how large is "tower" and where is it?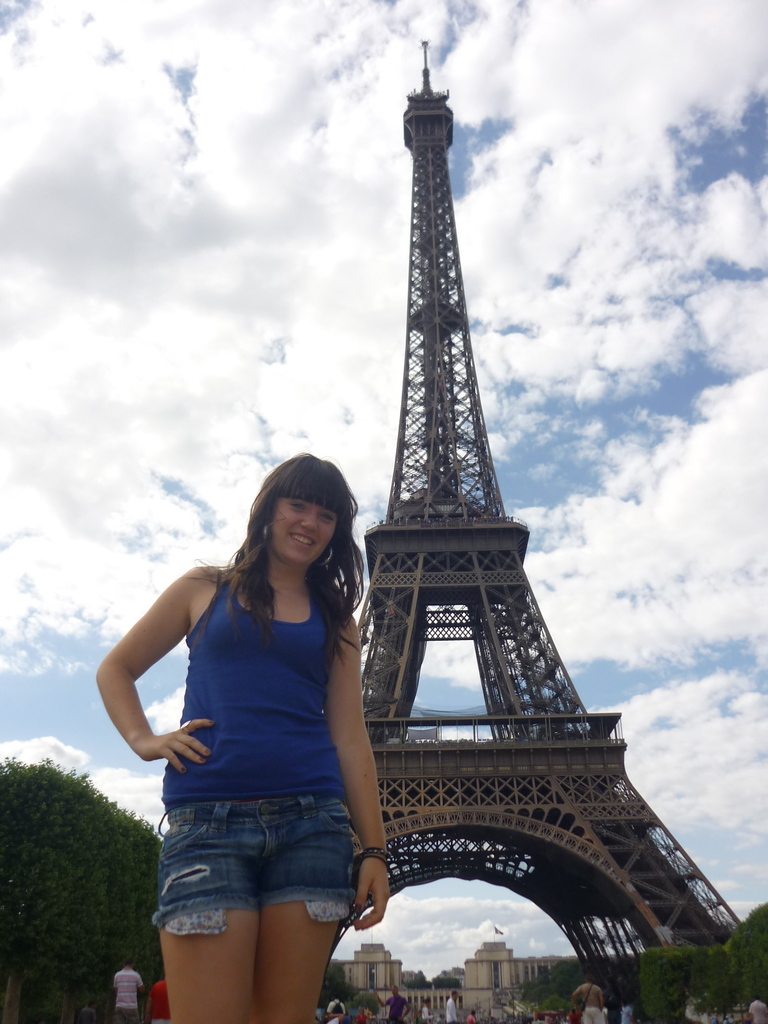
Bounding box: (321,0,668,985).
